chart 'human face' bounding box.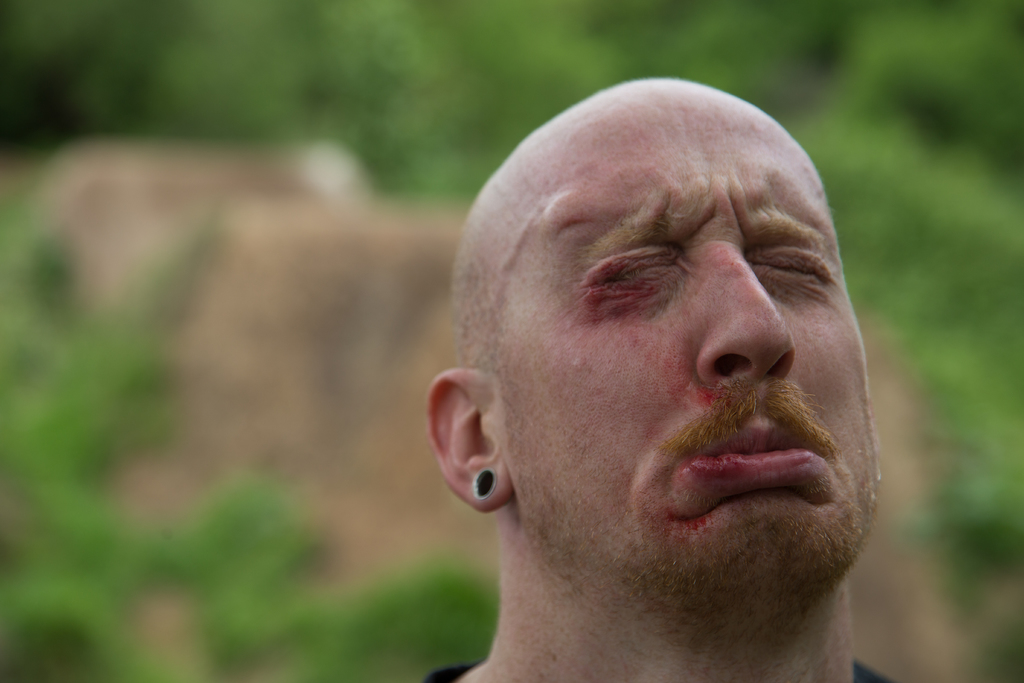
Charted: (490,78,883,565).
